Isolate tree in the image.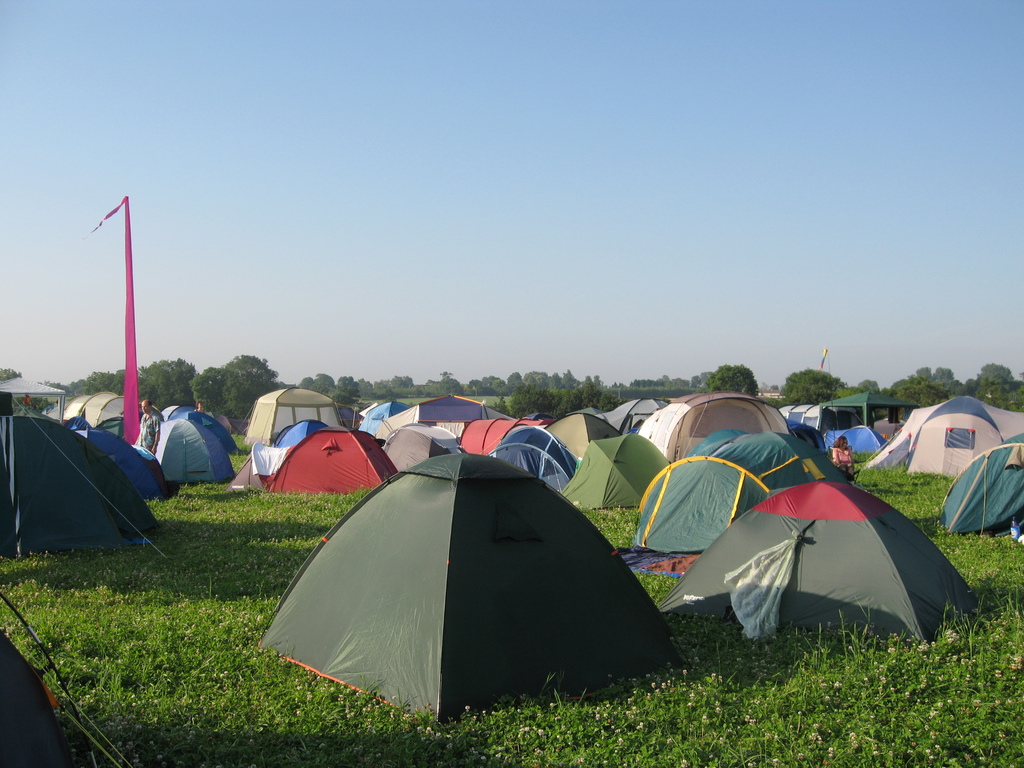
Isolated region: <region>769, 346, 1023, 420</region>.
